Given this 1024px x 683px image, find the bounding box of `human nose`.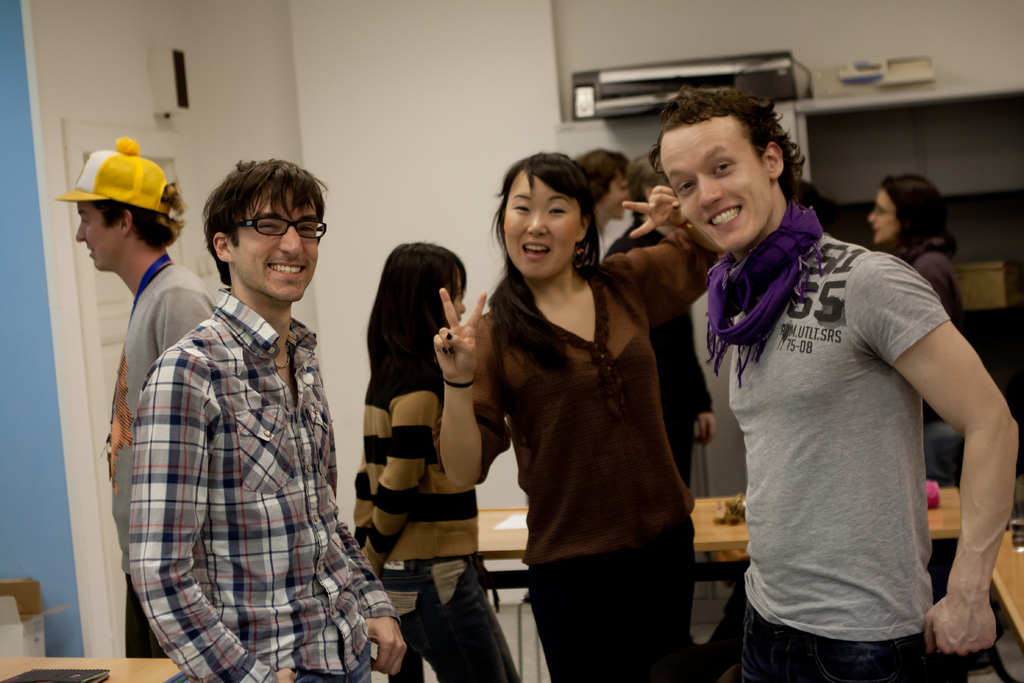
box(699, 179, 721, 208).
